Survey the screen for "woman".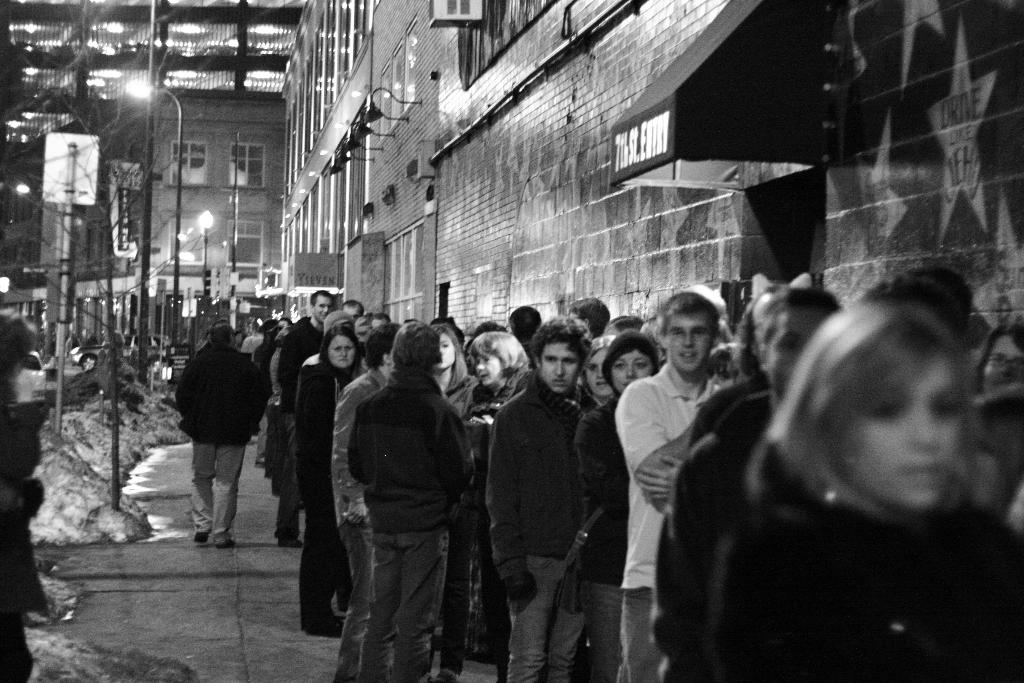
Survey found: bbox=(665, 254, 1010, 664).
